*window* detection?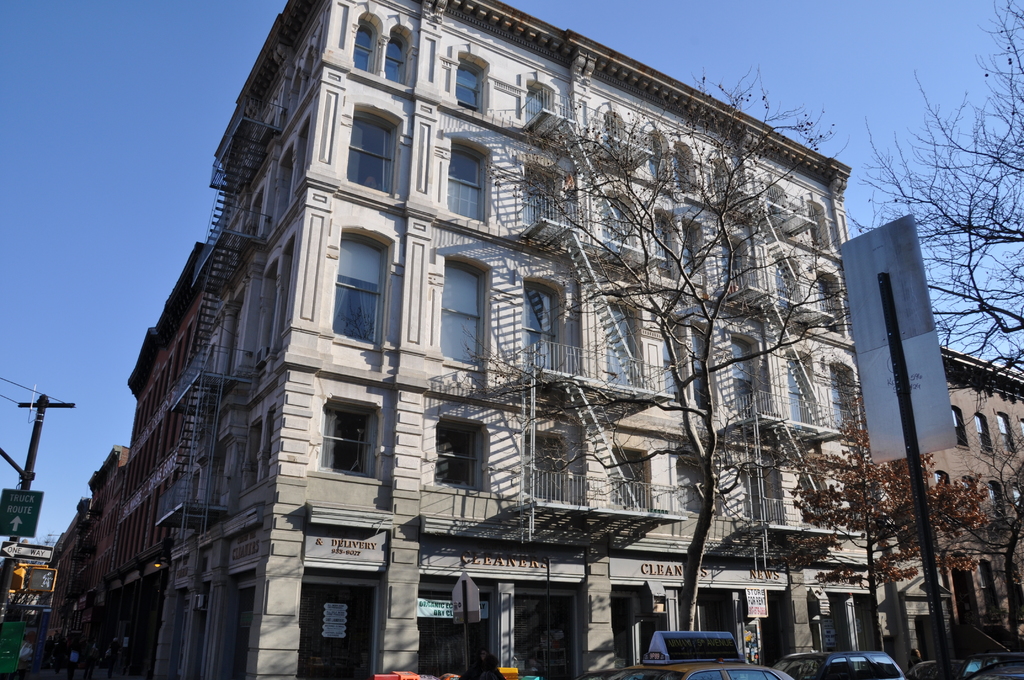
598 193 639 262
